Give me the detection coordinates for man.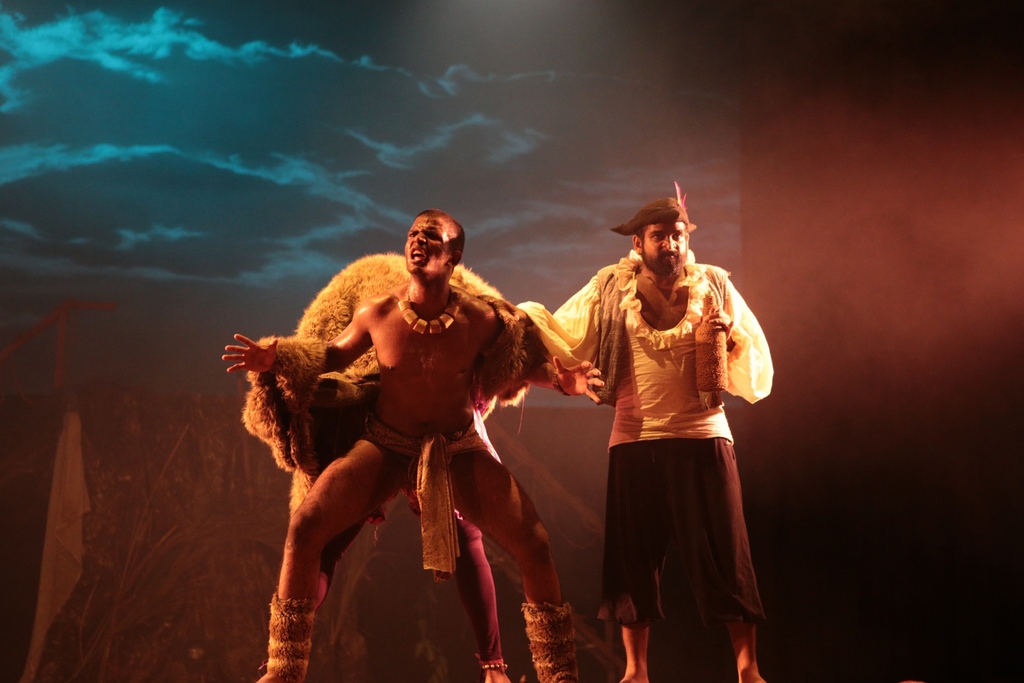
<box>221,210,608,682</box>.
